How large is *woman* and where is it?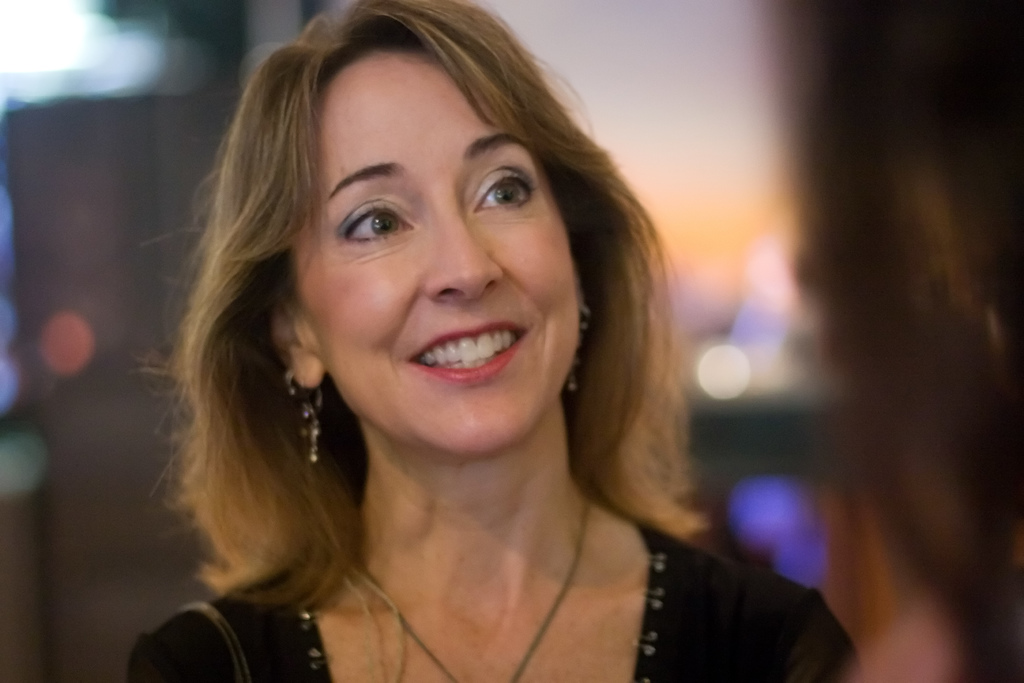
Bounding box: (104, 19, 821, 667).
